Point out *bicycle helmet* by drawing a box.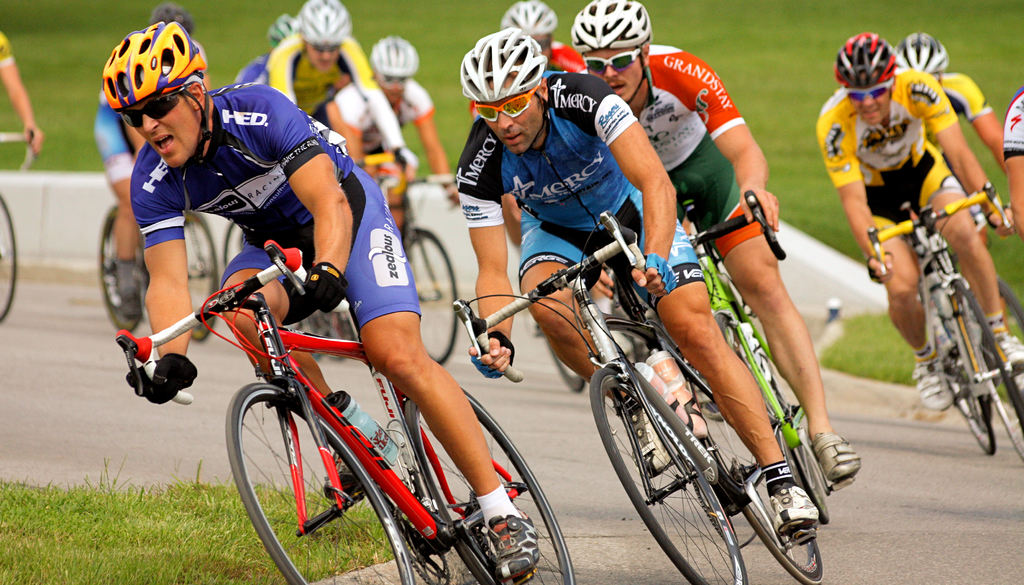
<bbox>573, 0, 657, 55</bbox>.
